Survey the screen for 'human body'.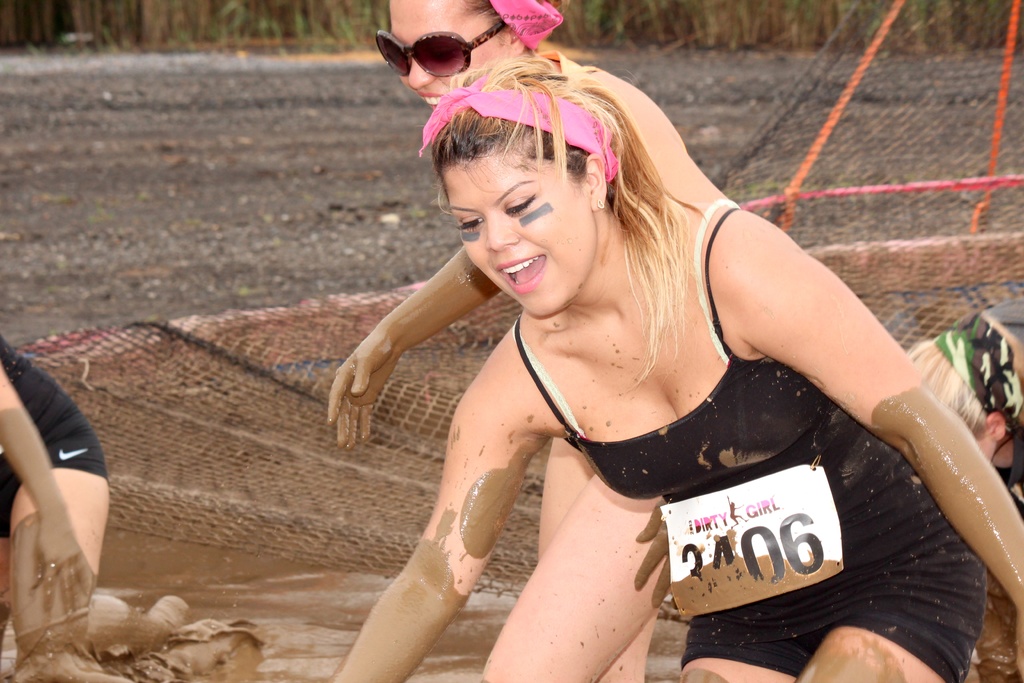
Survey found: (320,47,734,682).
